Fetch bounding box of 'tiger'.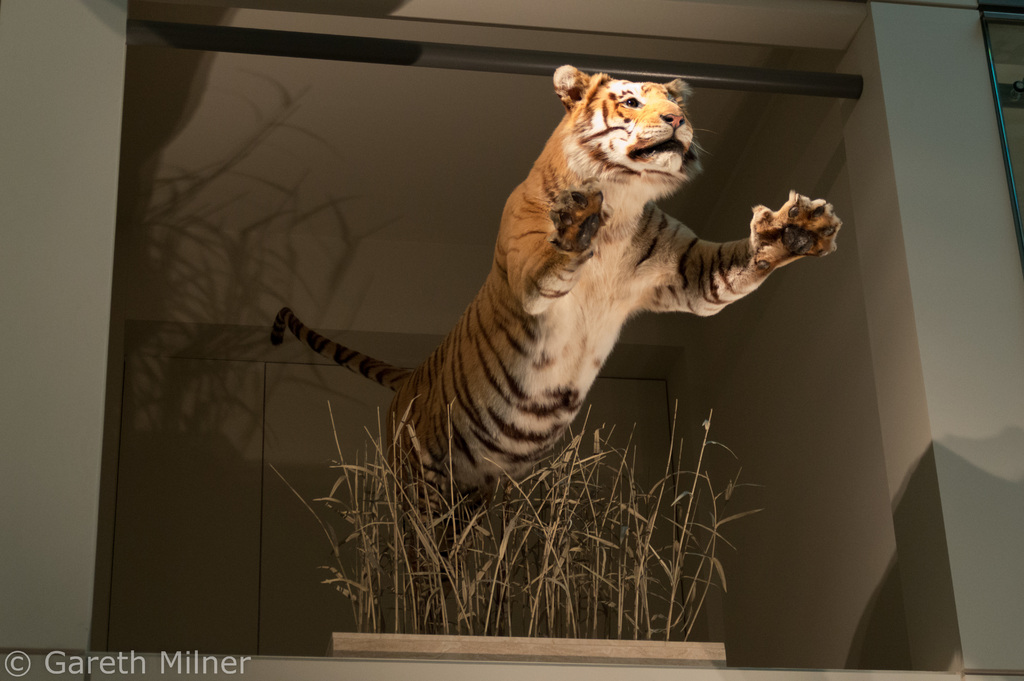
Bbox: BBox(268, 63, 844, 630).
